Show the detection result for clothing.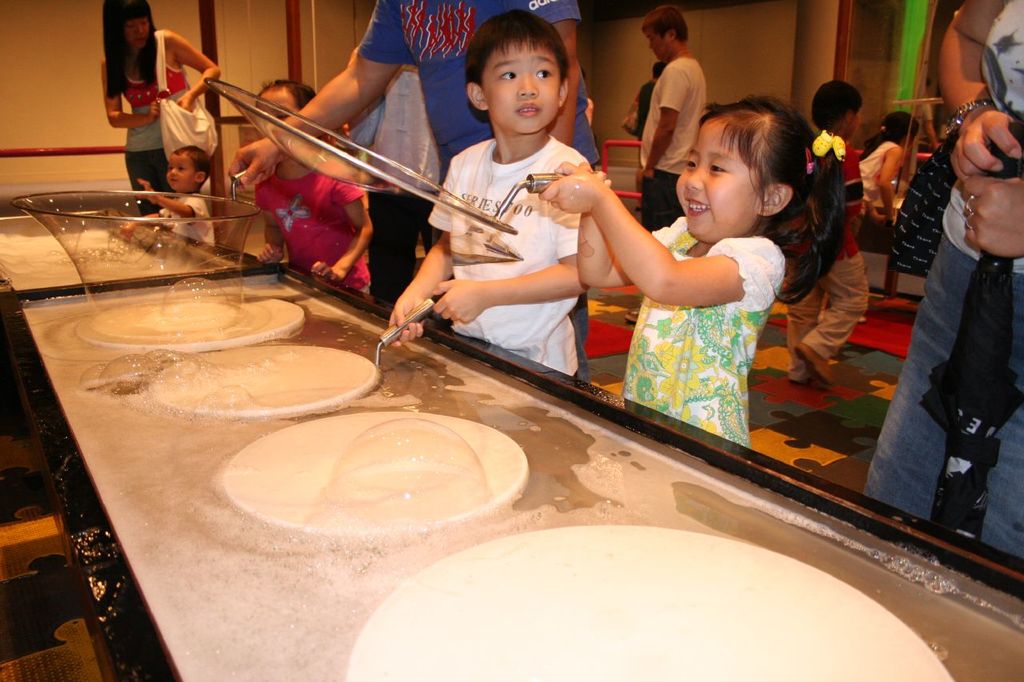
locate(161, 188, 216, 241).
